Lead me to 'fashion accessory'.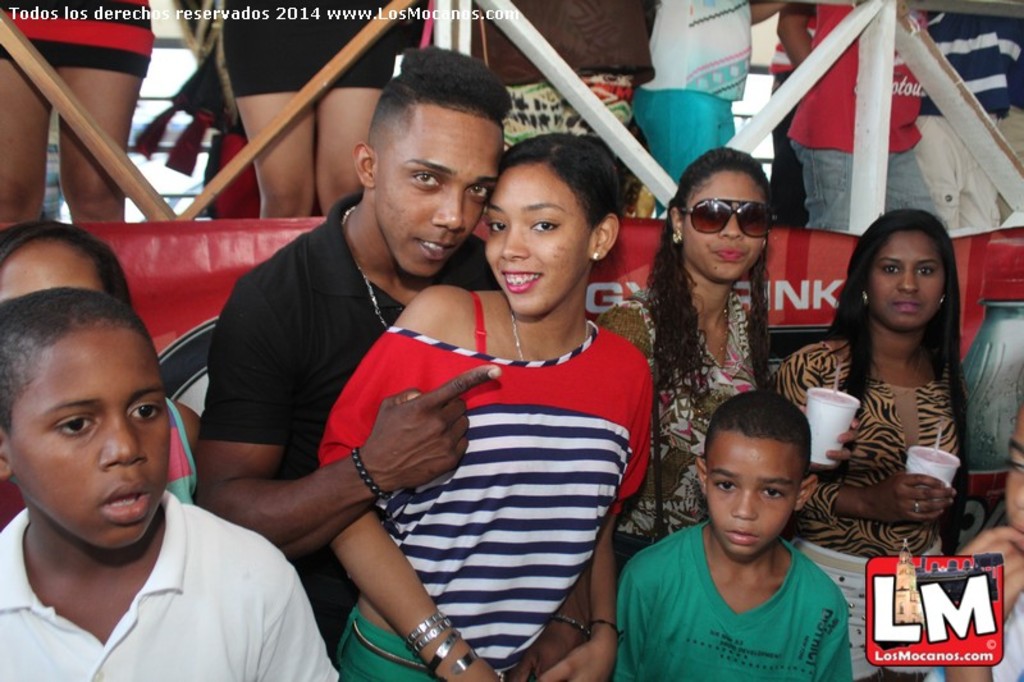
Lead to locate(913, 500, 919, 517).
